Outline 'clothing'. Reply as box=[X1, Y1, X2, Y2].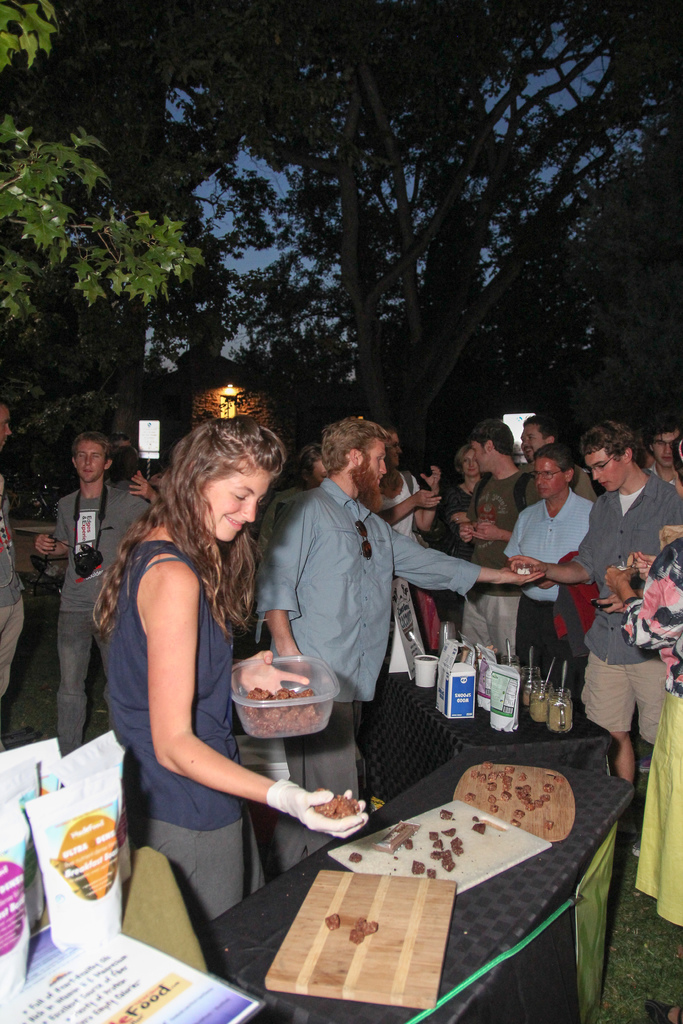
box=[366, 468, 438, 675].
